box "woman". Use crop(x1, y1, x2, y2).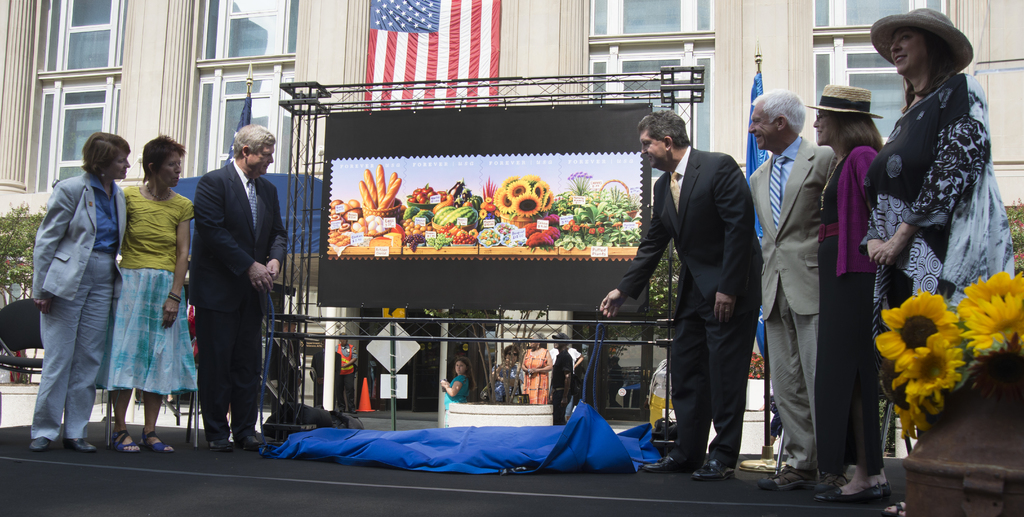
crop(806, 80, 884, 502).
